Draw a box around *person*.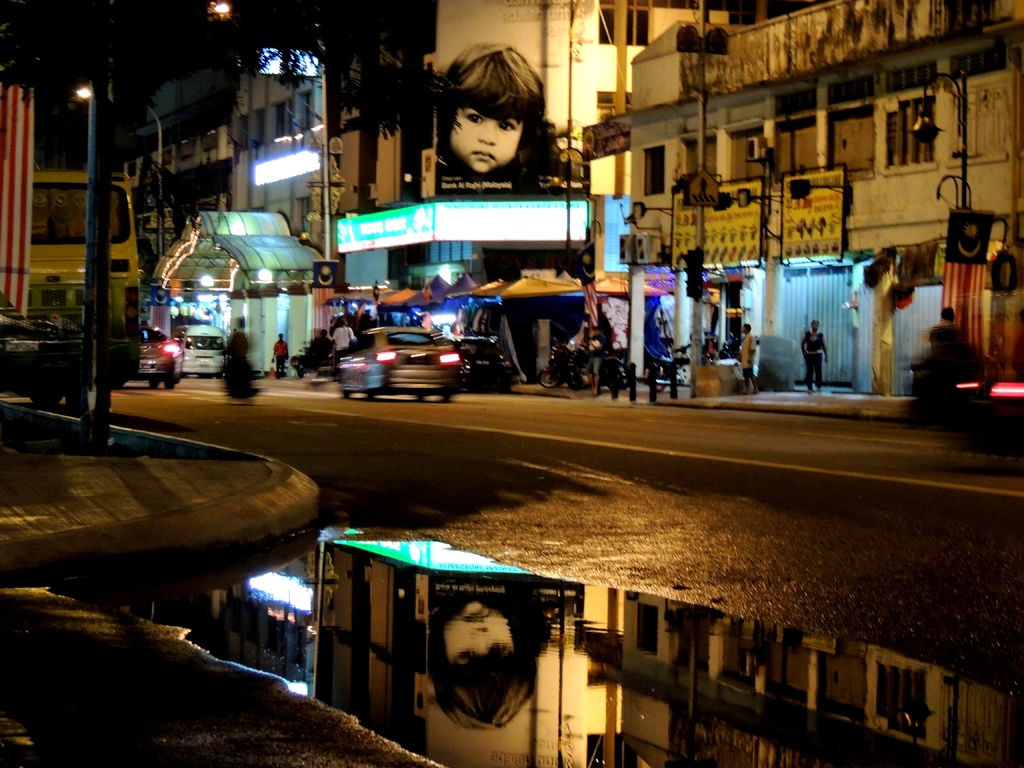
Rect(739, 324, 756, 396).
